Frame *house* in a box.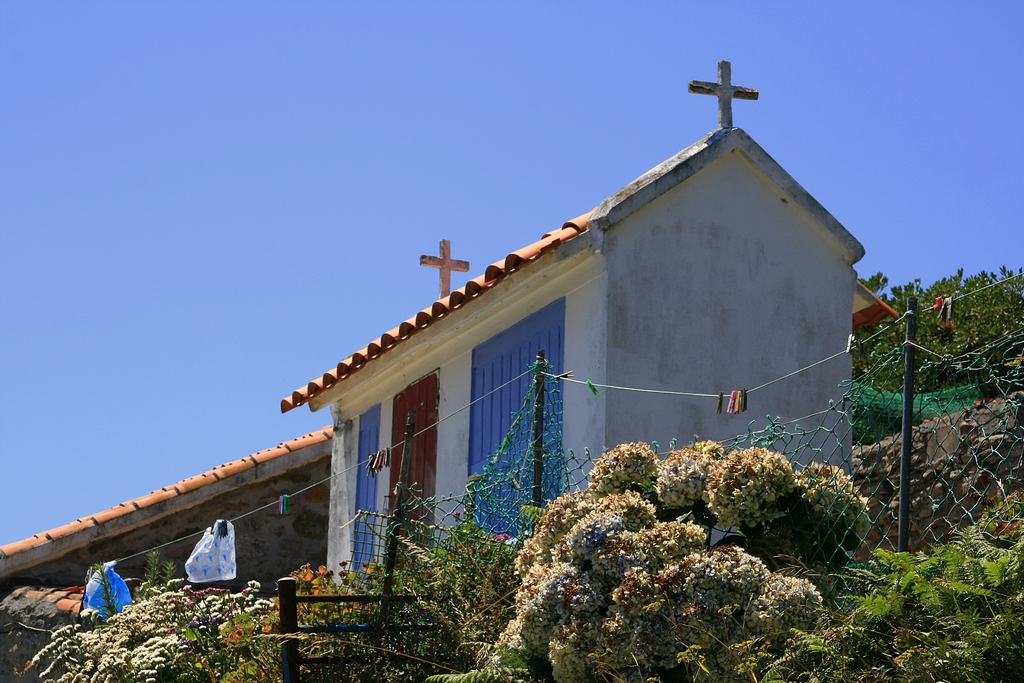
280,55,899,608.
